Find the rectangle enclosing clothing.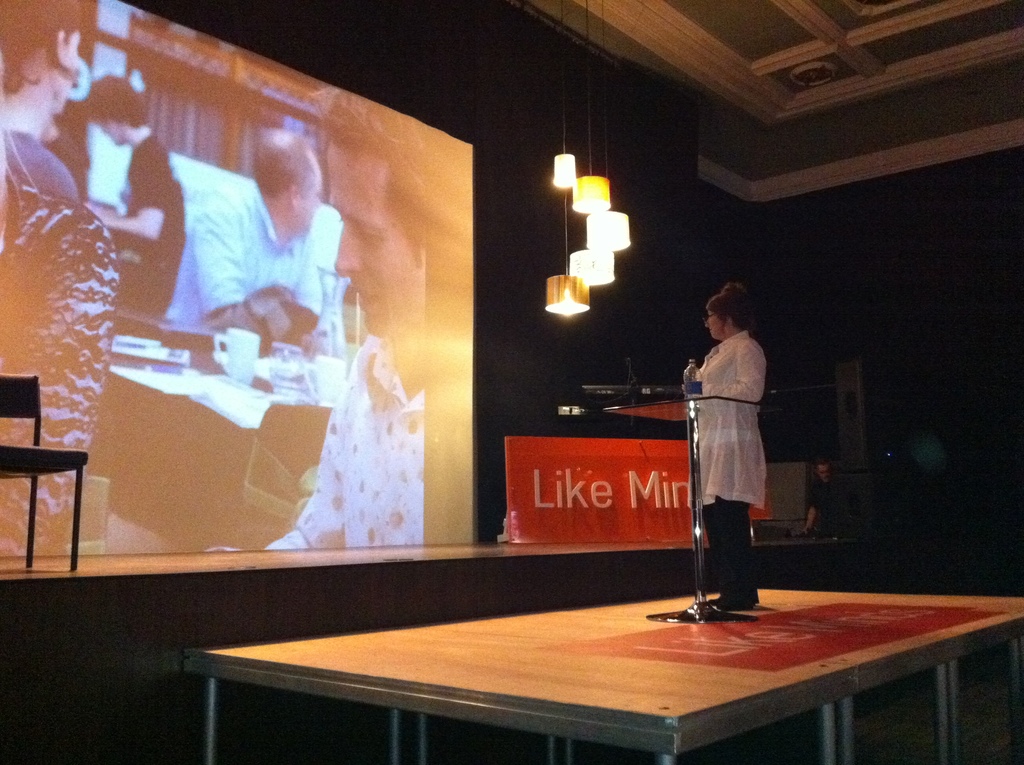
266 337 426 552.
